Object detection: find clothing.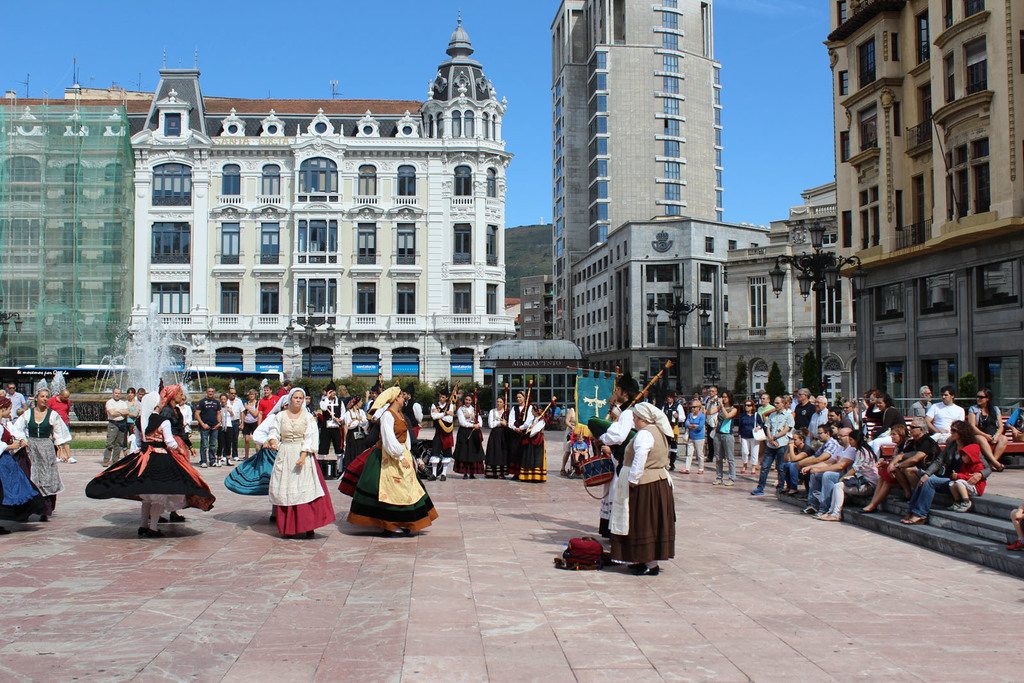
920 403 963 454.
